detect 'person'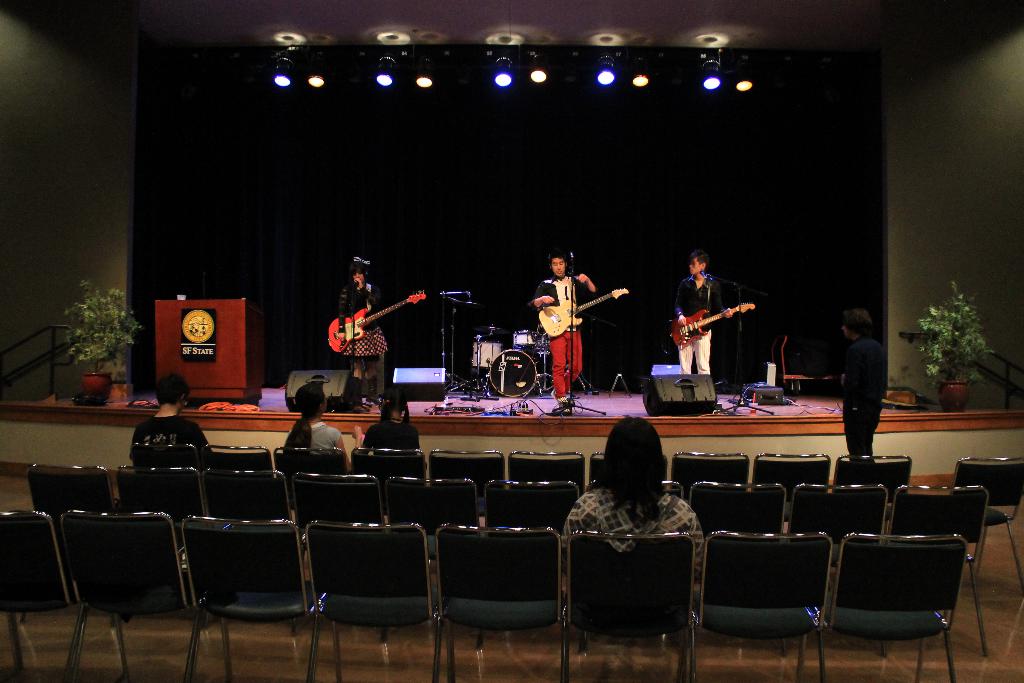
bbox(561, 413, 710, 620)
